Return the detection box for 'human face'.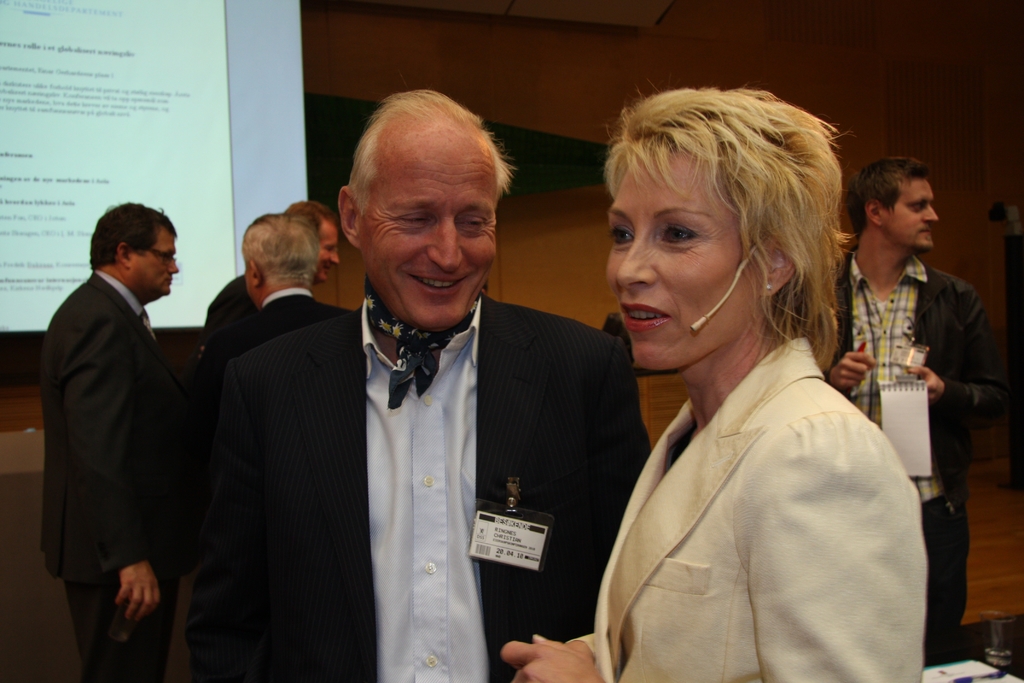
bbox=(351, 131, 500, 343).
